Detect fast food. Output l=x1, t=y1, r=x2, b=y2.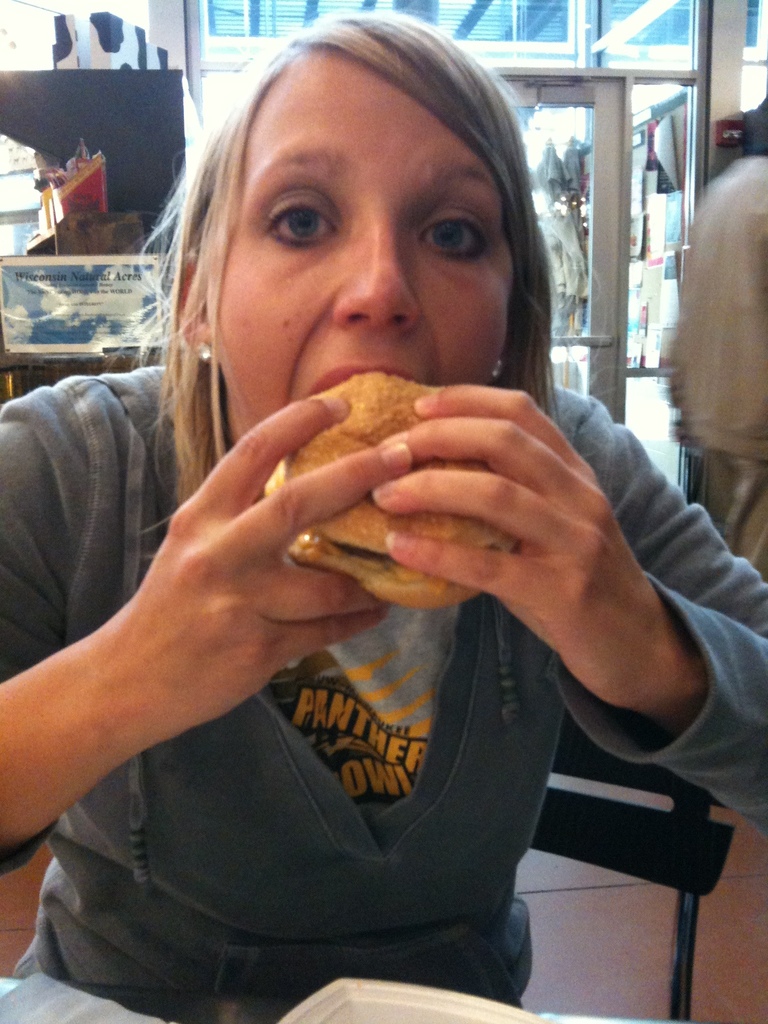
l=253, t=356, r=454, b=591.
